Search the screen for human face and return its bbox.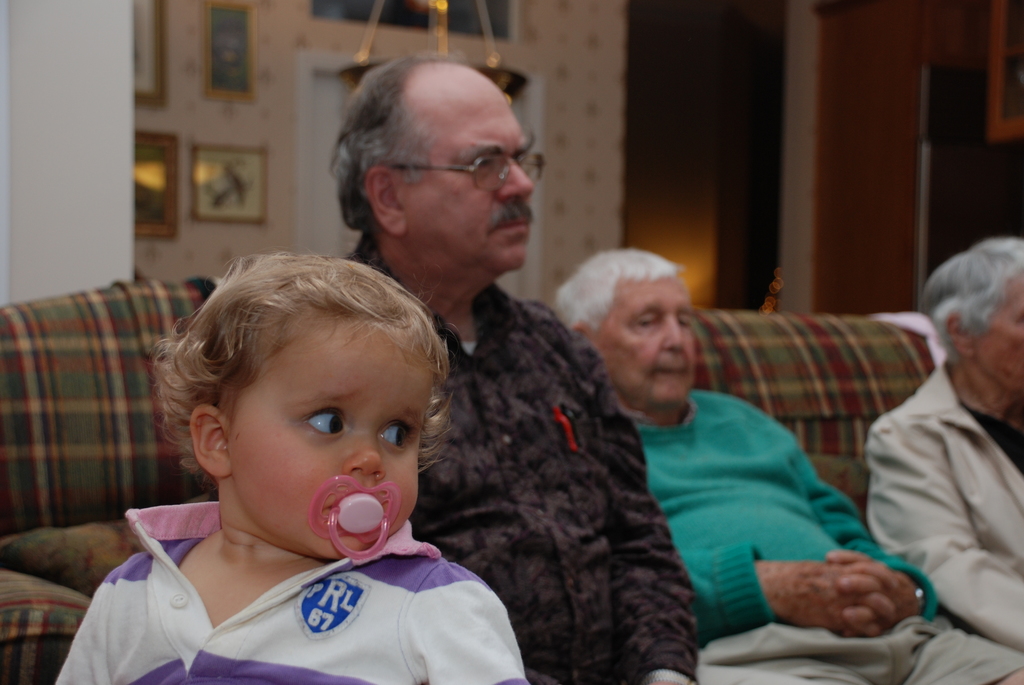
Found: [left=228, top=329, right=433, bottom=555].
